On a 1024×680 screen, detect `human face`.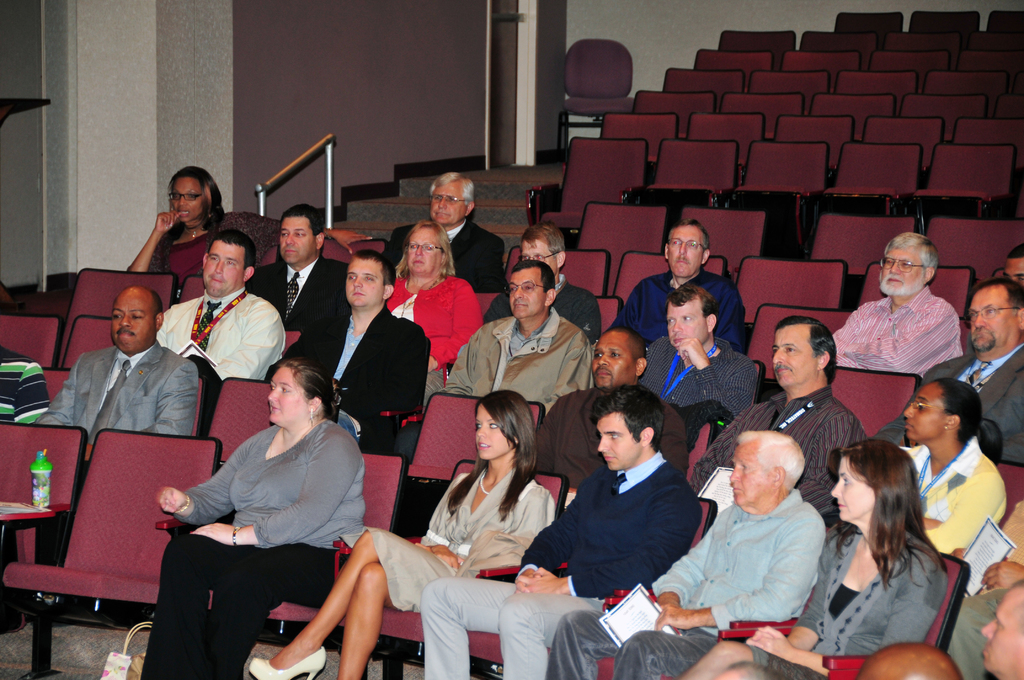
<box>508,270,545,321</box>.
